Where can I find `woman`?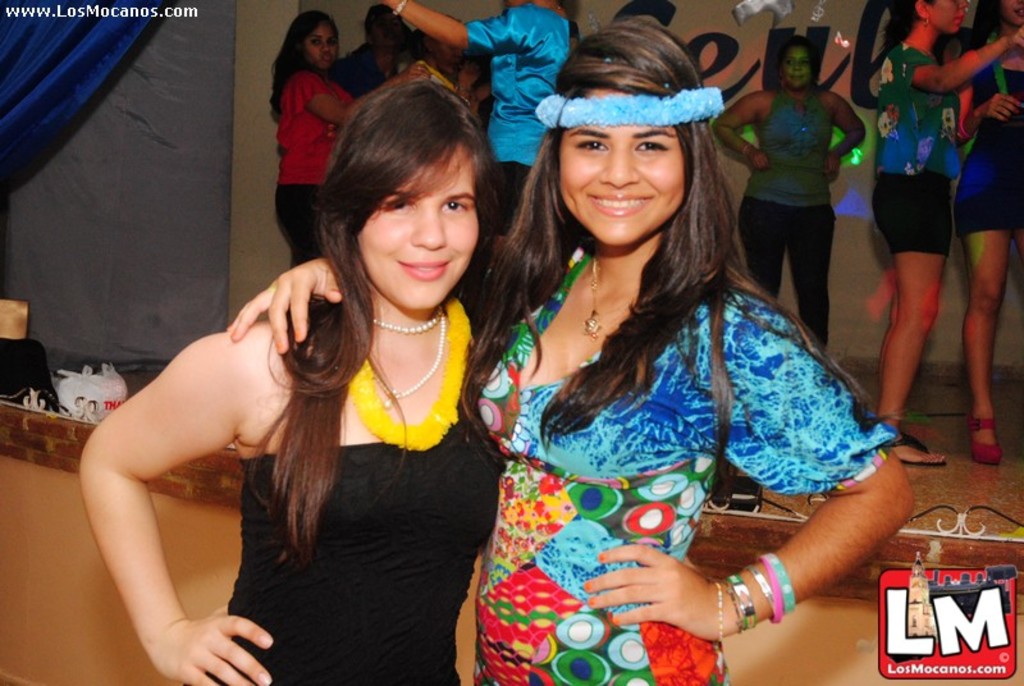
You can find it at bbox=(948, 0, 1023, 462).
